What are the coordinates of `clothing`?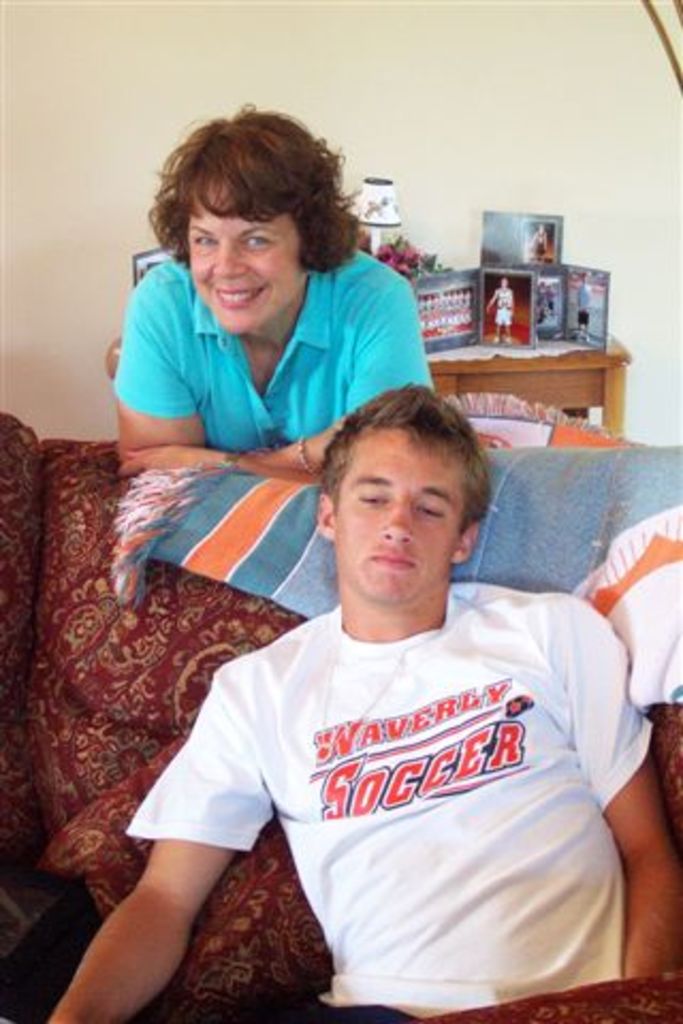
(128,576,657,1022).
